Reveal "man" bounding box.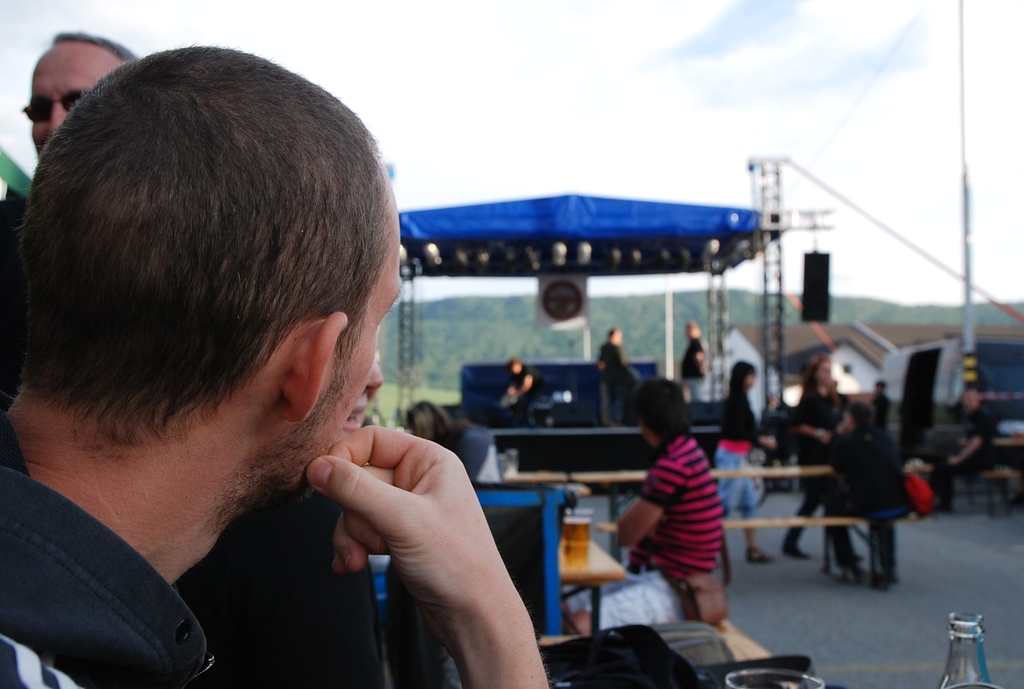
Revealed: box(26, 35, 135, 158).
